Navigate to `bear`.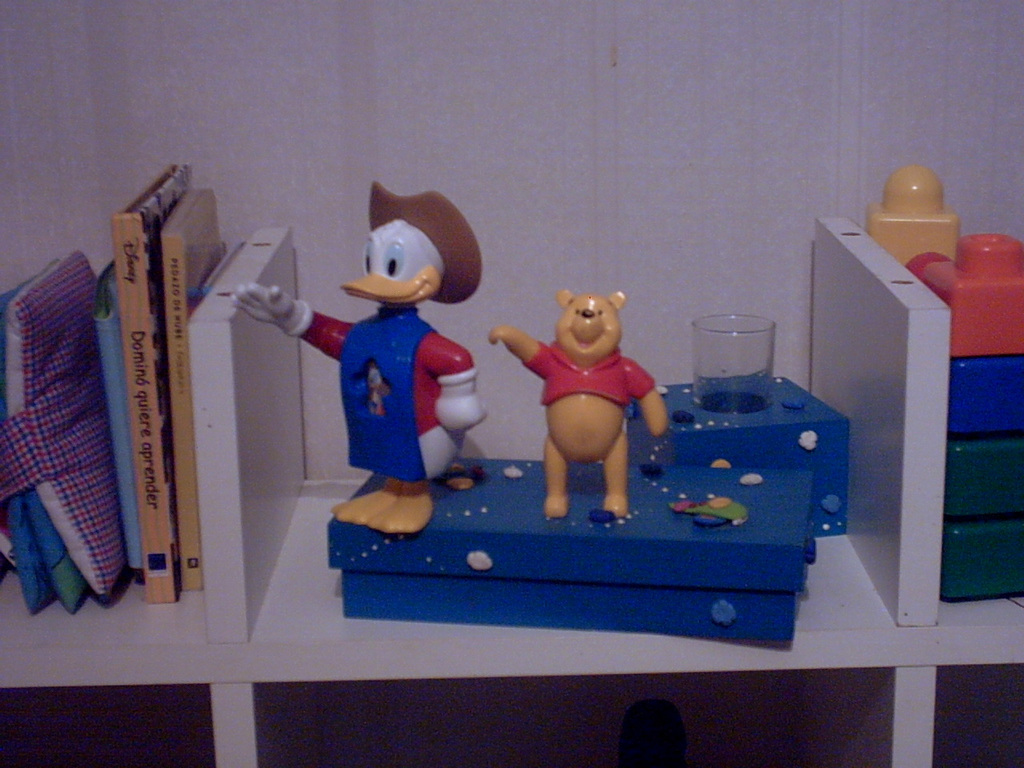
Navigation target: {"x1": 490, "y1": 287, "x2": 666, "y2": 518}.
